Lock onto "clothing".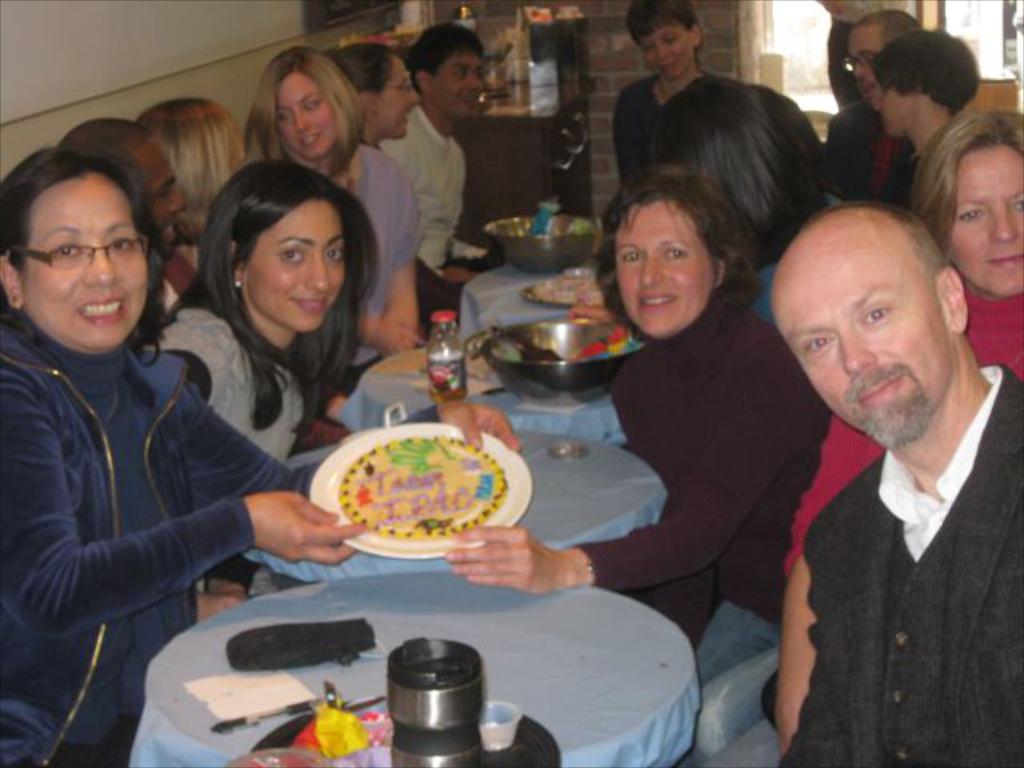
Locked: (611,70,710,186).
